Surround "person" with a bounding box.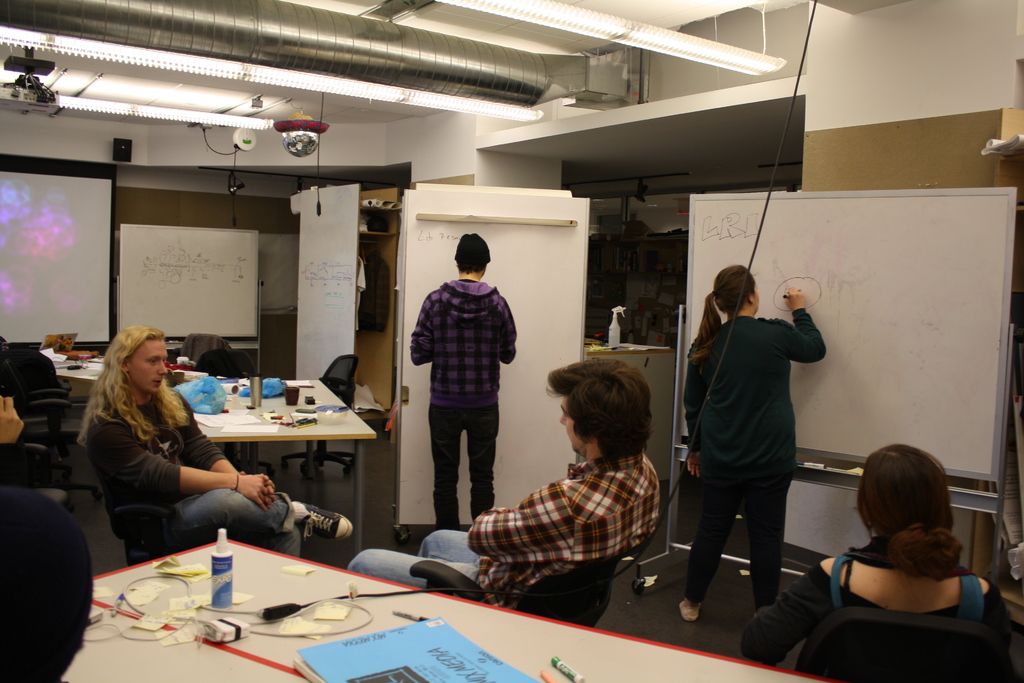
[0, 392, 76, 487].
